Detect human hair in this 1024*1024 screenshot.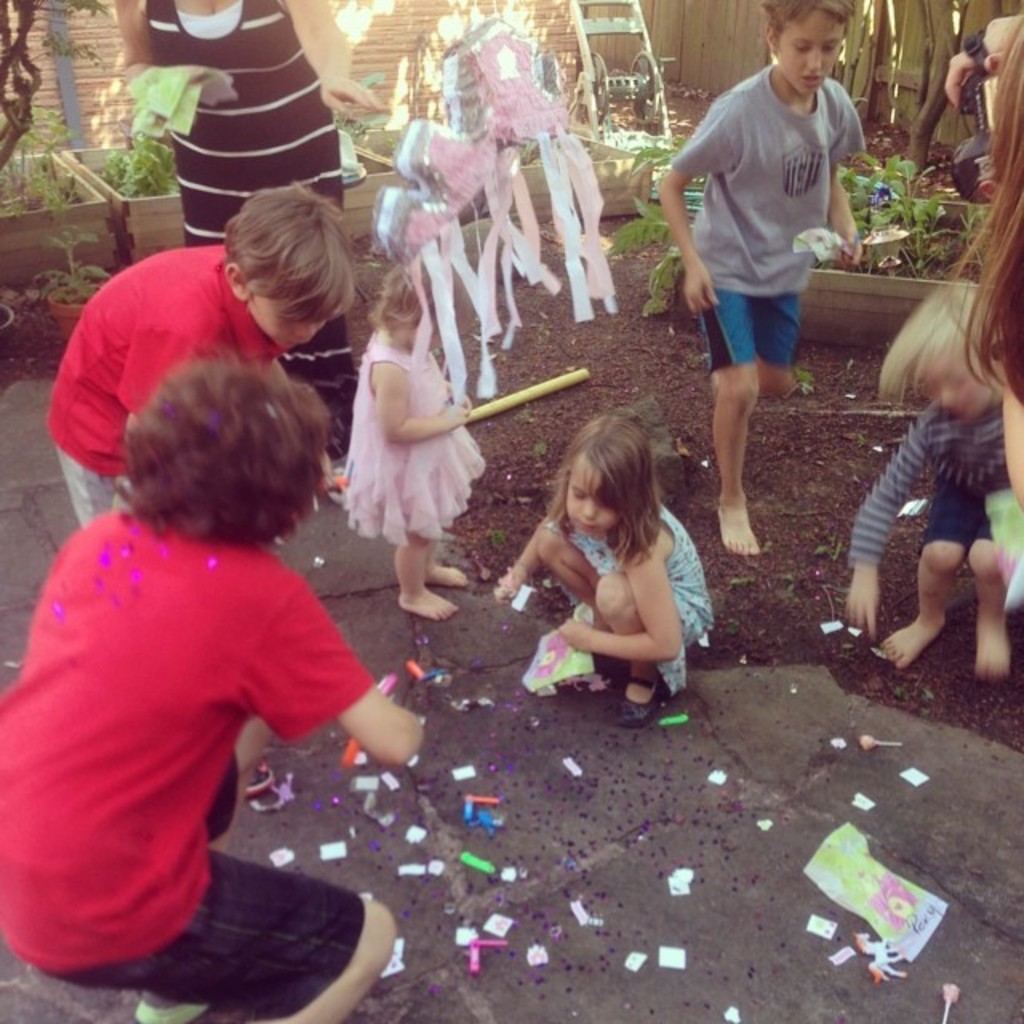
Detection: 94:352:334:573.
